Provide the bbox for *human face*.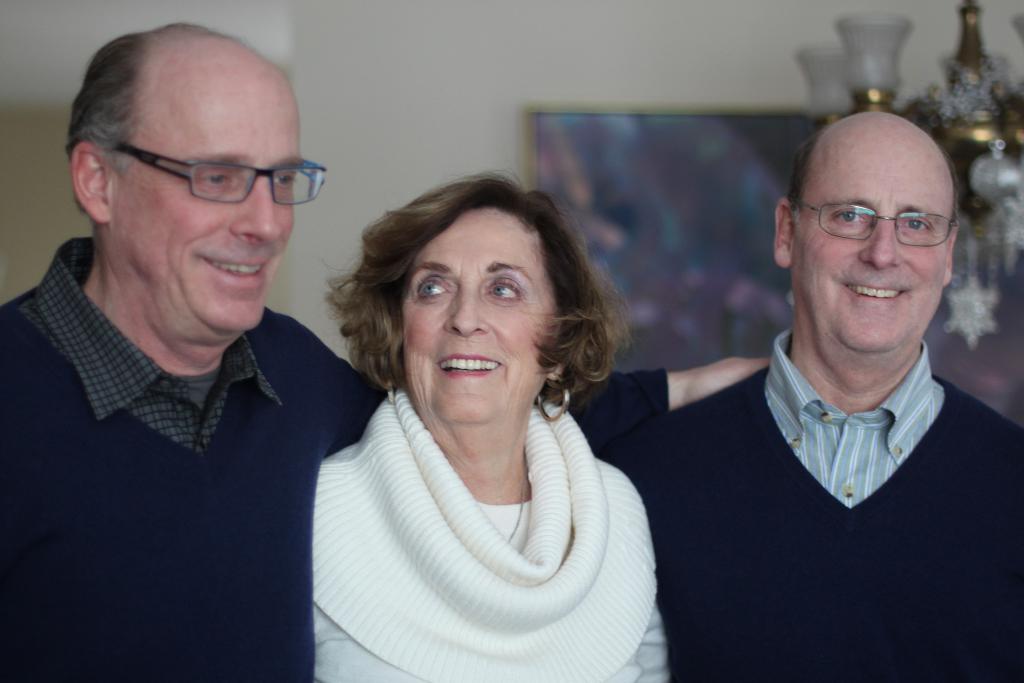
x1=111, y1=83, x2=326, y2=346.
